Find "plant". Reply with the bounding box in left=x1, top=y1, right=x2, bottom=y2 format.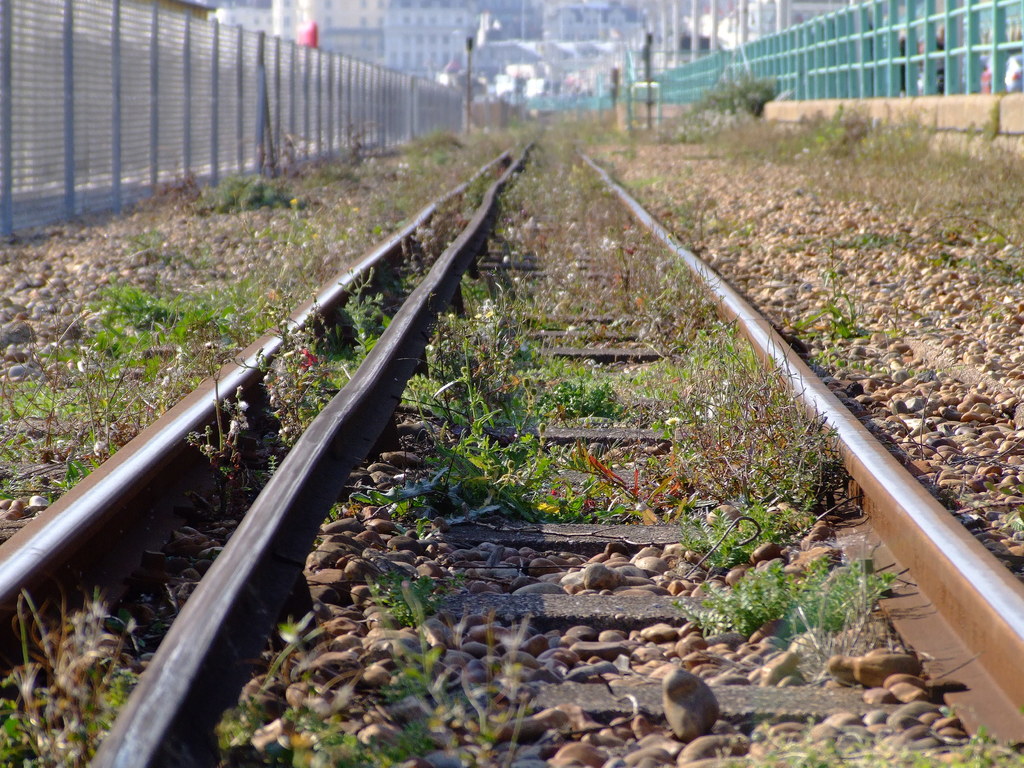
left=684, top=193, right=706, bottom=231.
